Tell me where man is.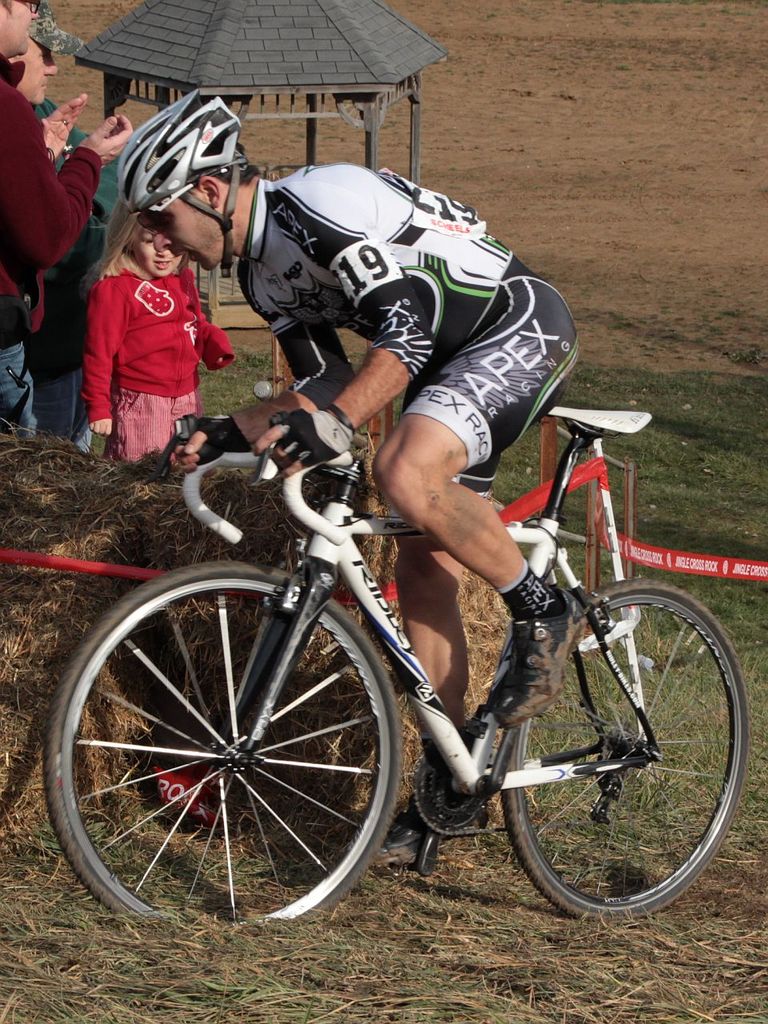
man is at (left=121, top=84, right=582, bottom=846).
